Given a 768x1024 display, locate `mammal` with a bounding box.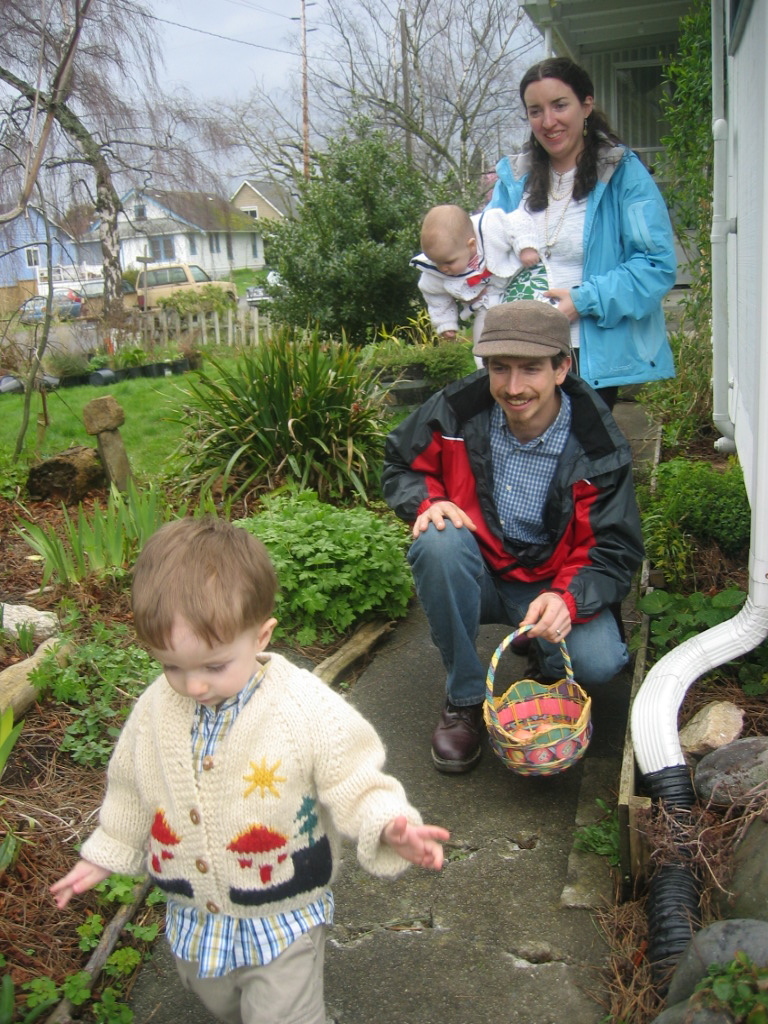
Located: {"left": 407, "top": 203, "right": 533, "bottom": 364}.
